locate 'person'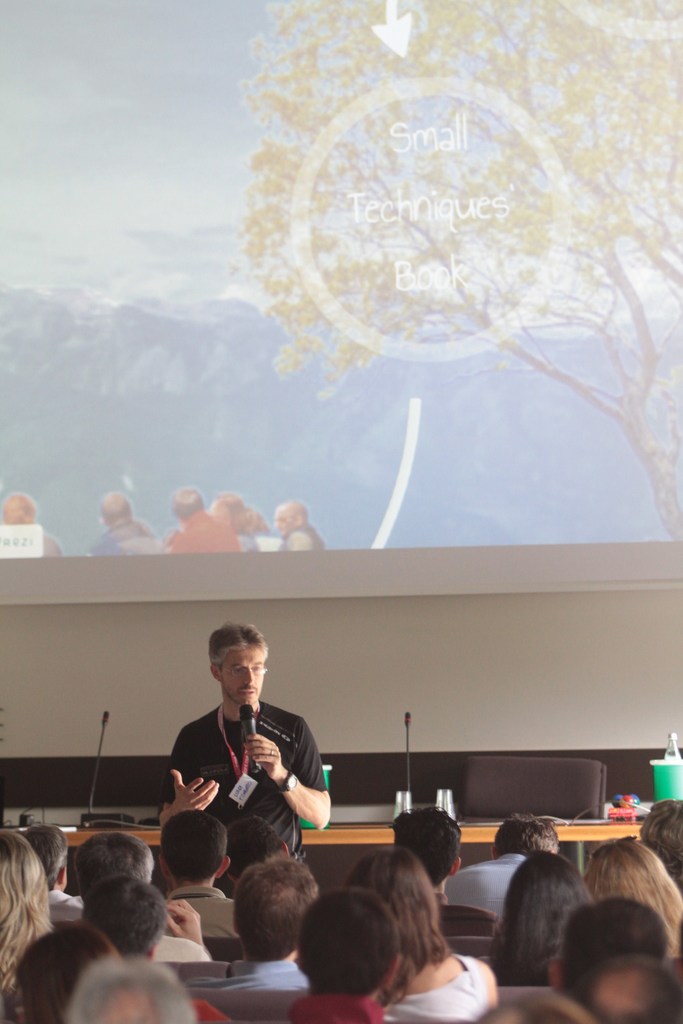
(left=92, top=490, right=159, bottom=554)
